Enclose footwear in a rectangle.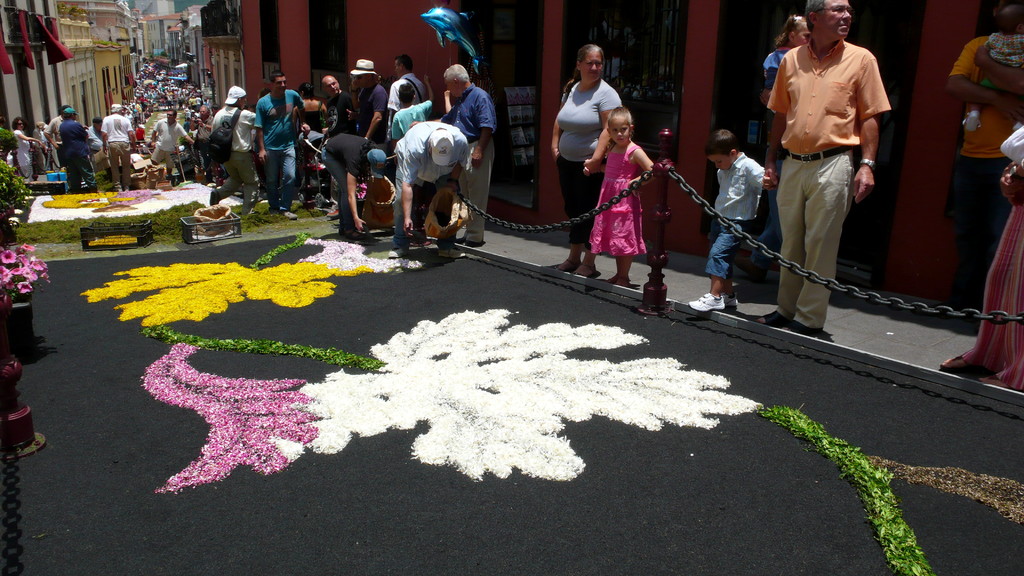
(left=936, top=352, right=979, bottom=374).
